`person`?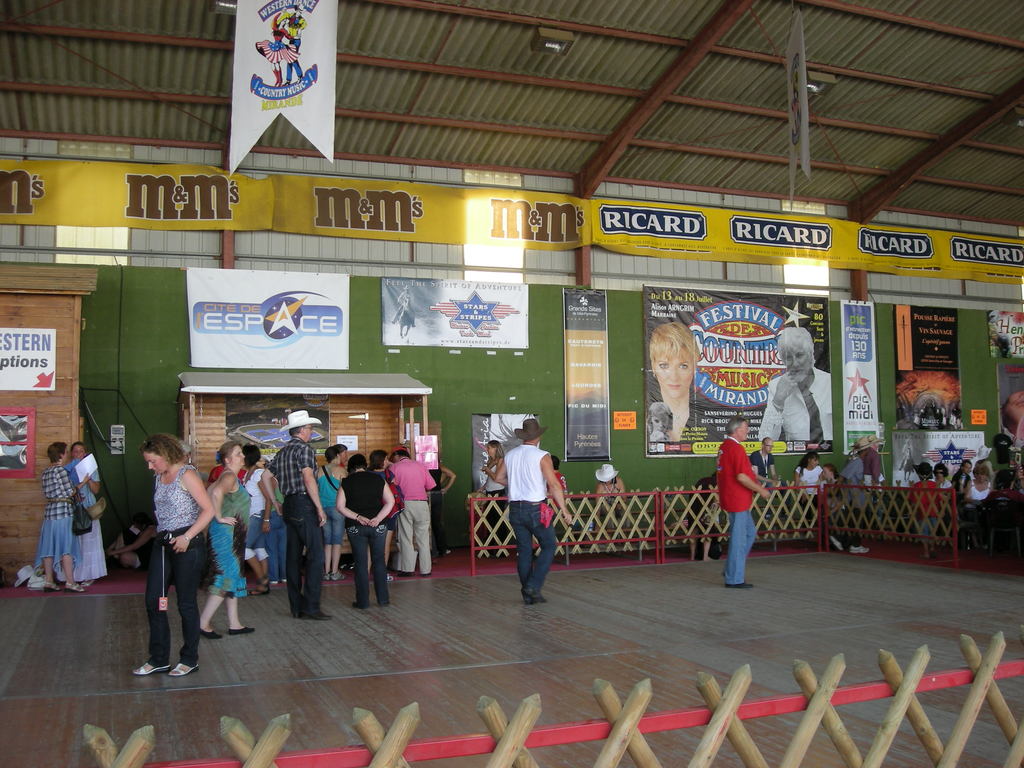
(left=334, top=454, right=396, bottom=611)
